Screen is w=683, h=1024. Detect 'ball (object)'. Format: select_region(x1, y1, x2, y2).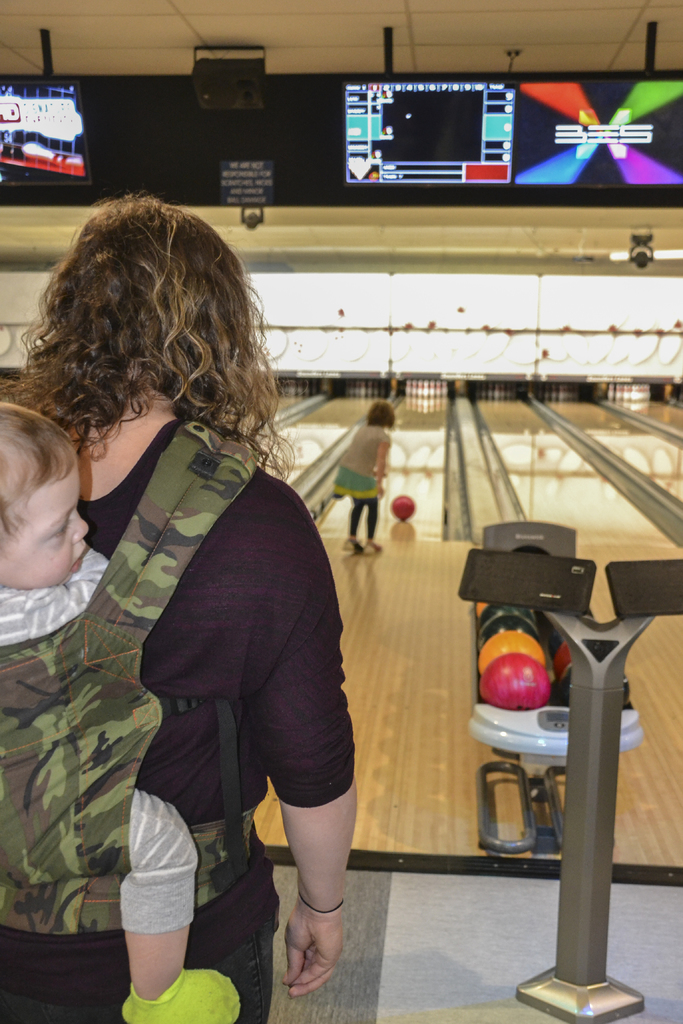
select_region(391, 495, 413, 522).
